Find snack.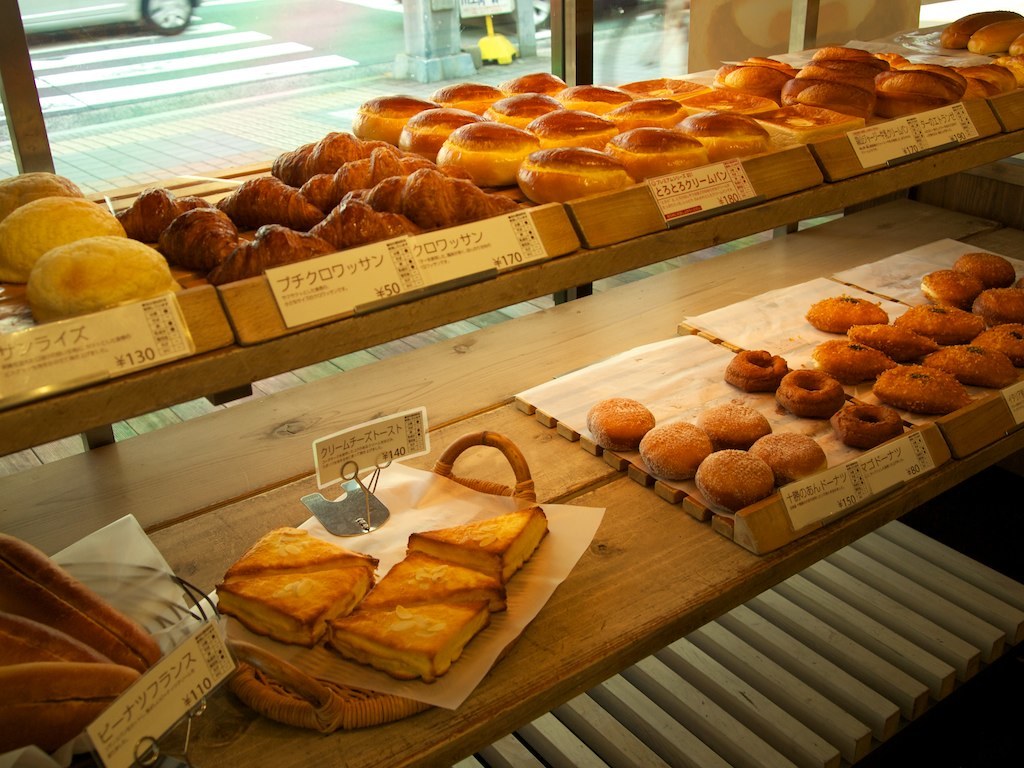
Rect(832, 394, 898, 451).
